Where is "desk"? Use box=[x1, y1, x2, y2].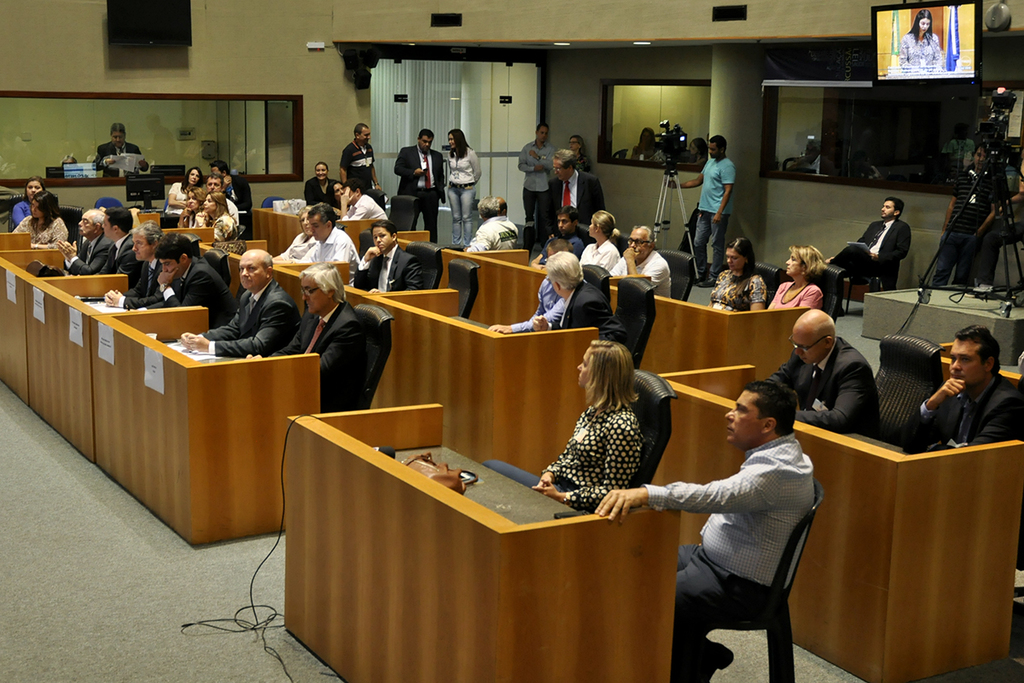
box=[135, 207, 214, 238].
